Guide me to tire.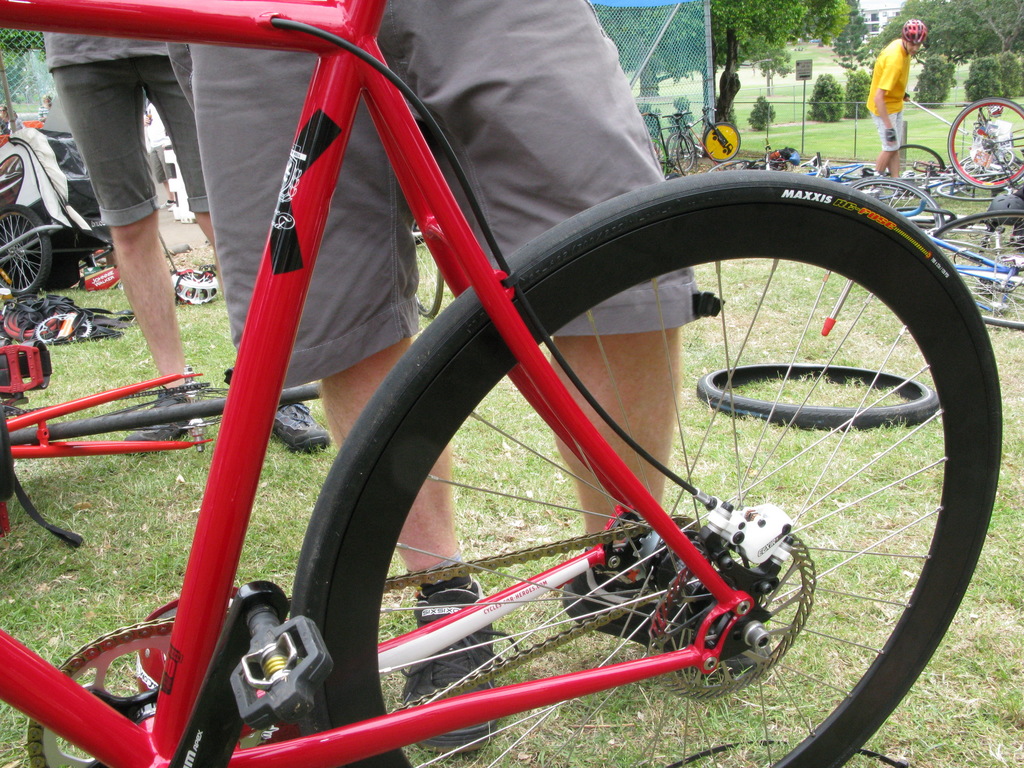
Guidance: 940 212 1023 267.
